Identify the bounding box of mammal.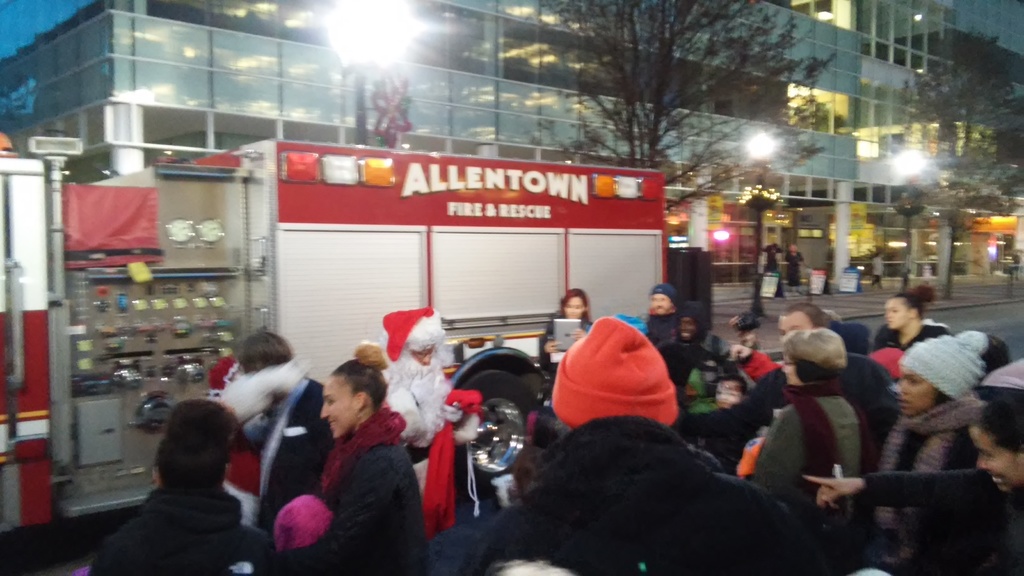
Rect(104, 384, 259, 561).
